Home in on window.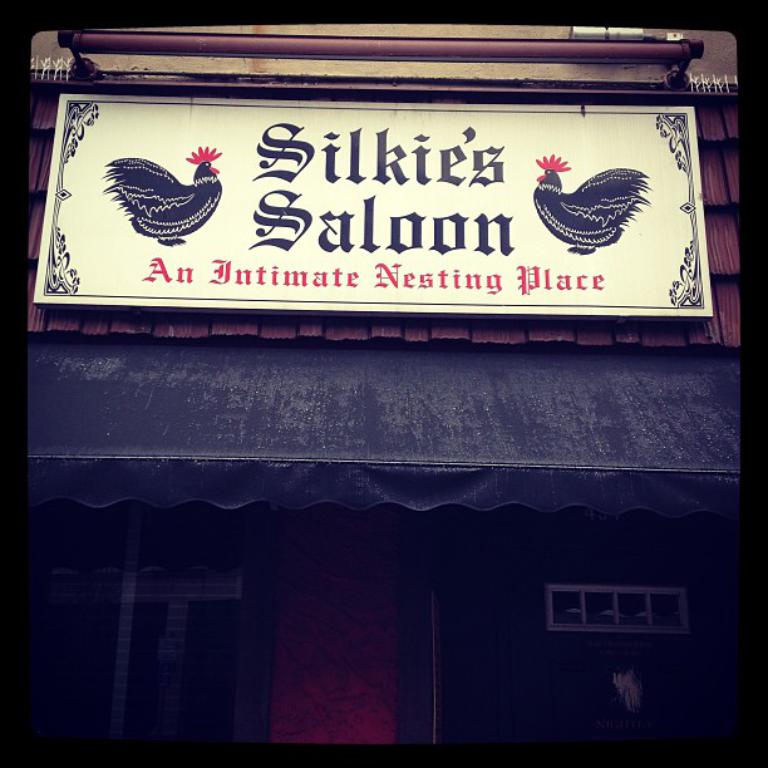
Homed in at 546, 589, 686, 631.
